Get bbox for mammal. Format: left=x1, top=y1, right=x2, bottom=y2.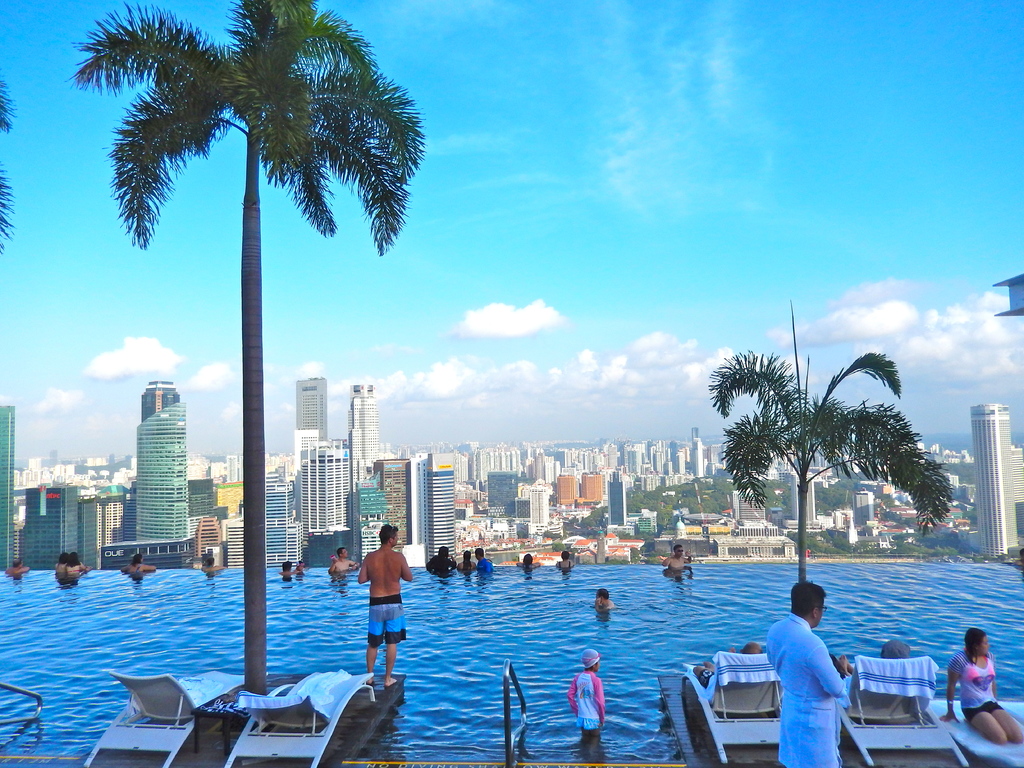
left=119, top=552, right=156, bottom=575.
